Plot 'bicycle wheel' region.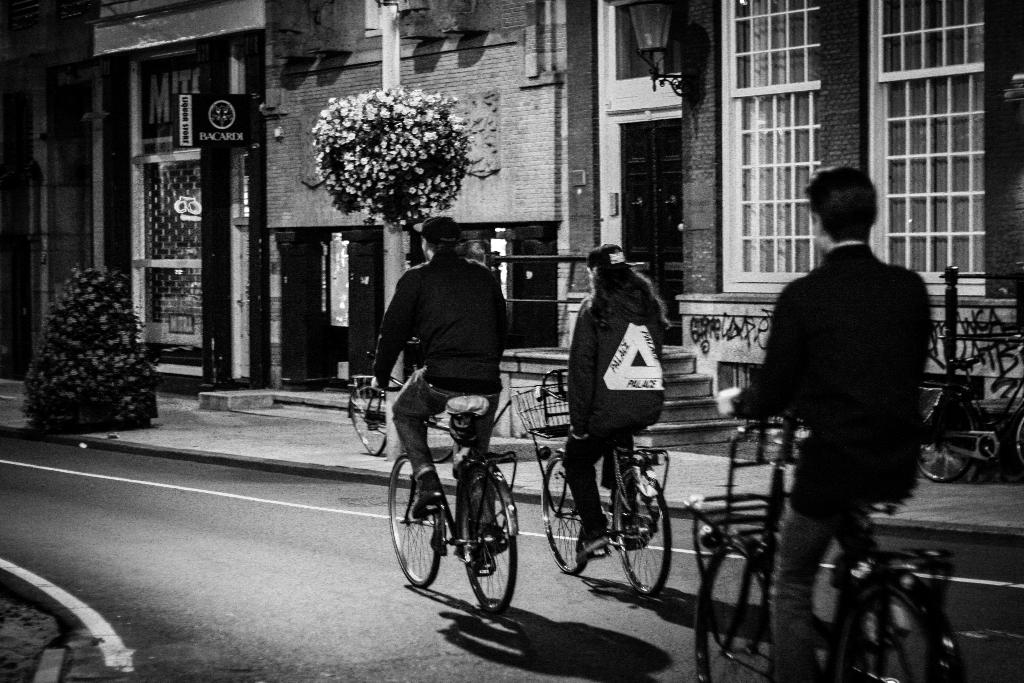
Plotted at pyautogui.locateOnScreen(860, 583, 948, 677).
